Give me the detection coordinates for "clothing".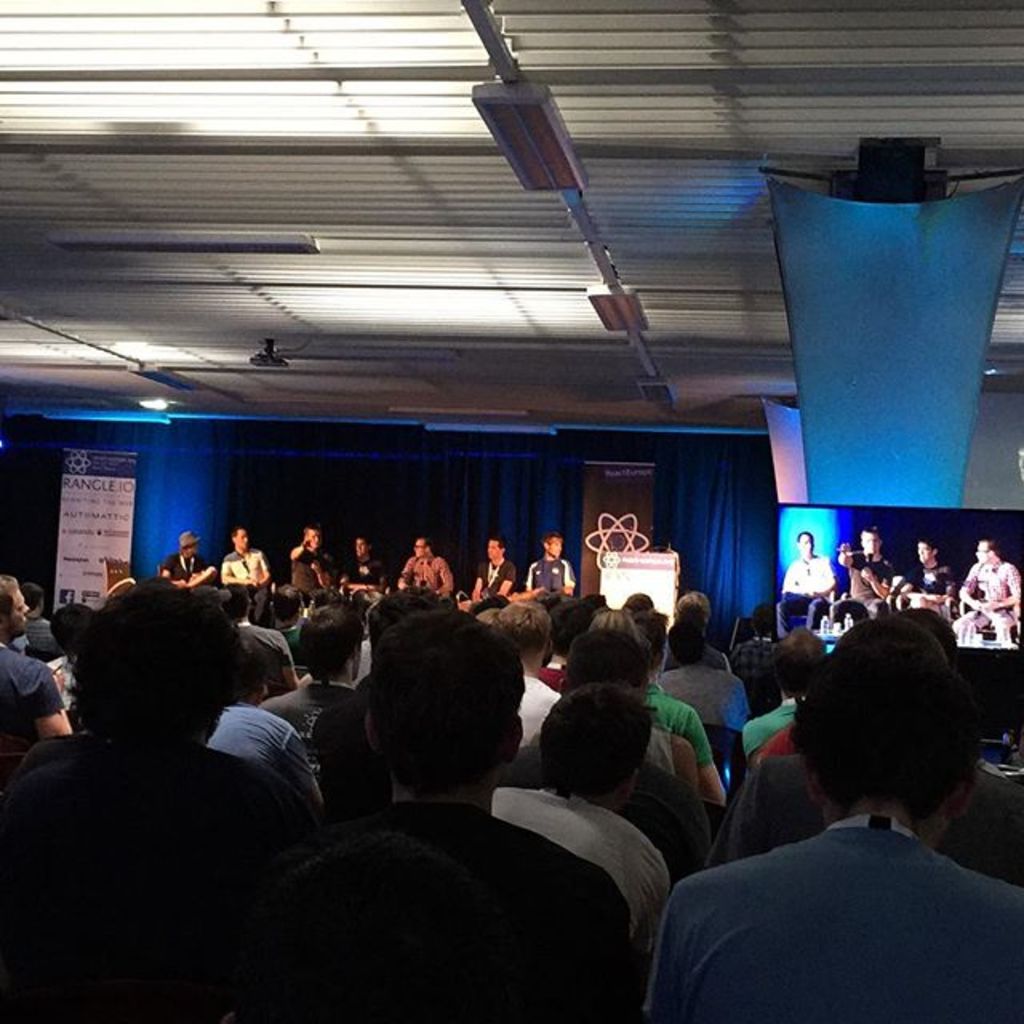
select_region(910, 562, 954, 618).
